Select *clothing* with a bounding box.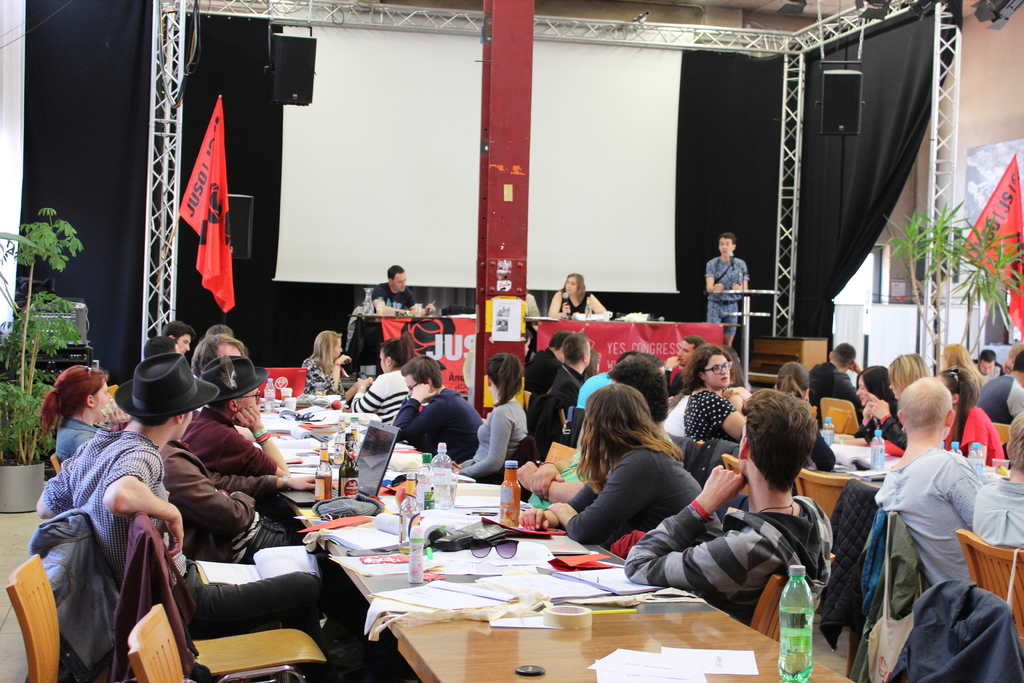
region(545, 361, 584, 413).
